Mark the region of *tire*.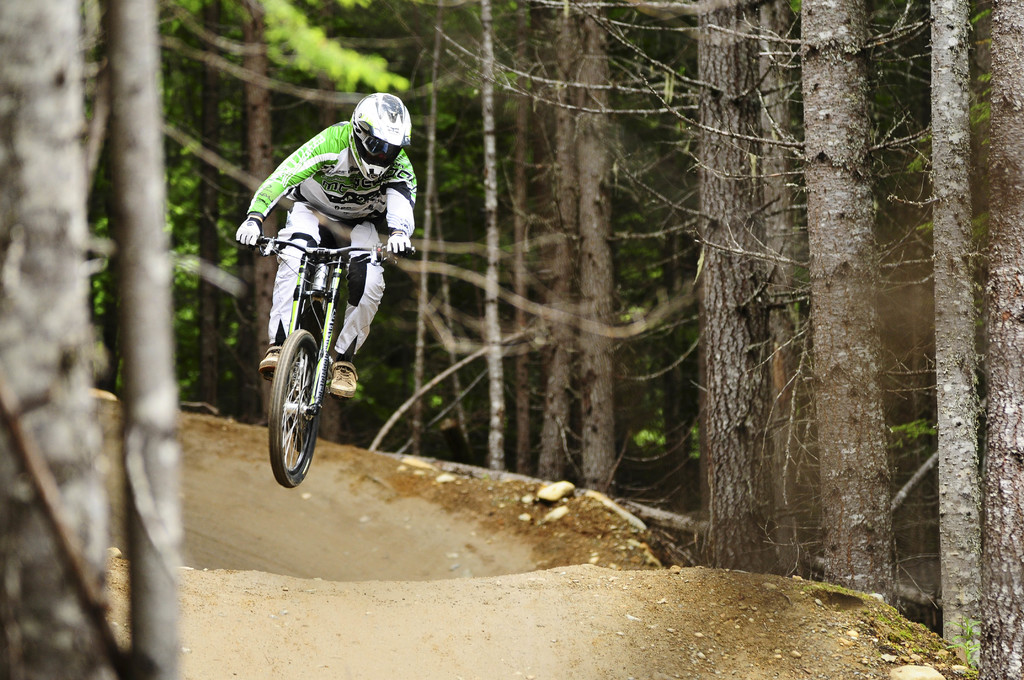
Region: [268, 333, 322, 479].
